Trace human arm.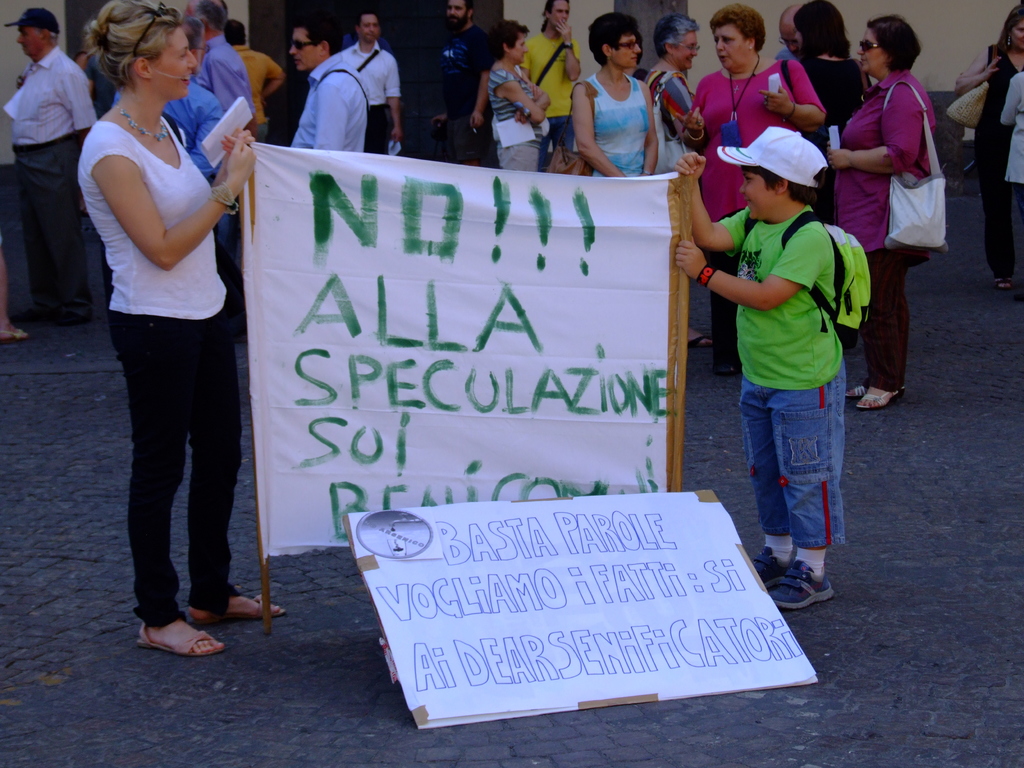
Traced to select_region(52, 66, 99, 138).
